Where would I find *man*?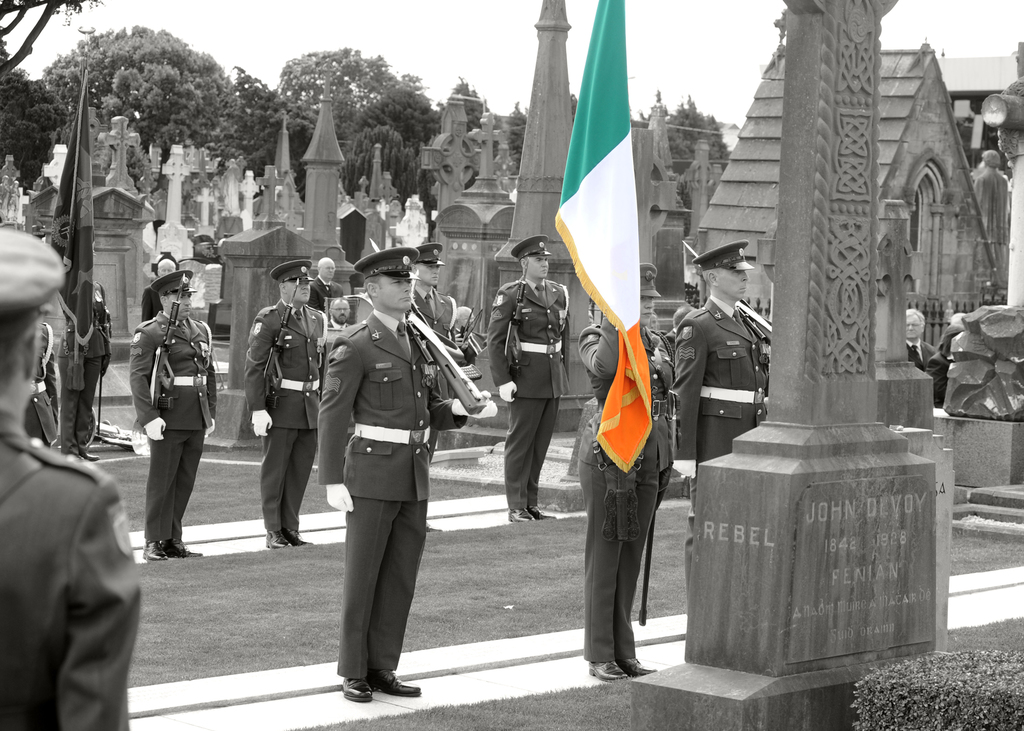
At (x1=90, y1=280, x2=119, y2=462).
